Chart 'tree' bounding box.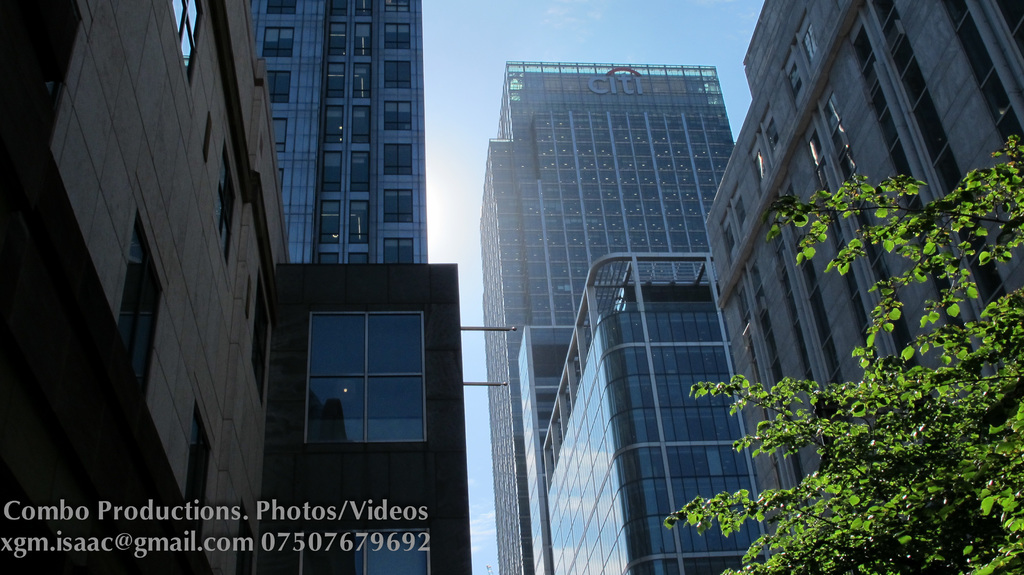
Charted: (663,136,1023,574).
